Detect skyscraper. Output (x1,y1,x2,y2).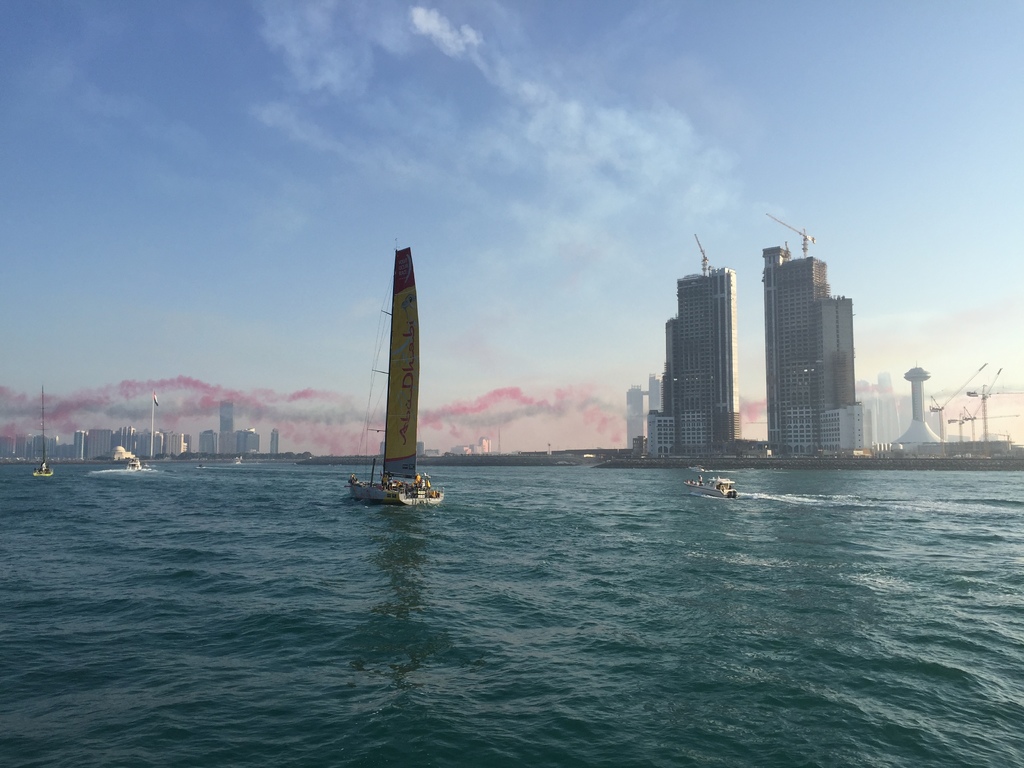
(751,221,871,474).
